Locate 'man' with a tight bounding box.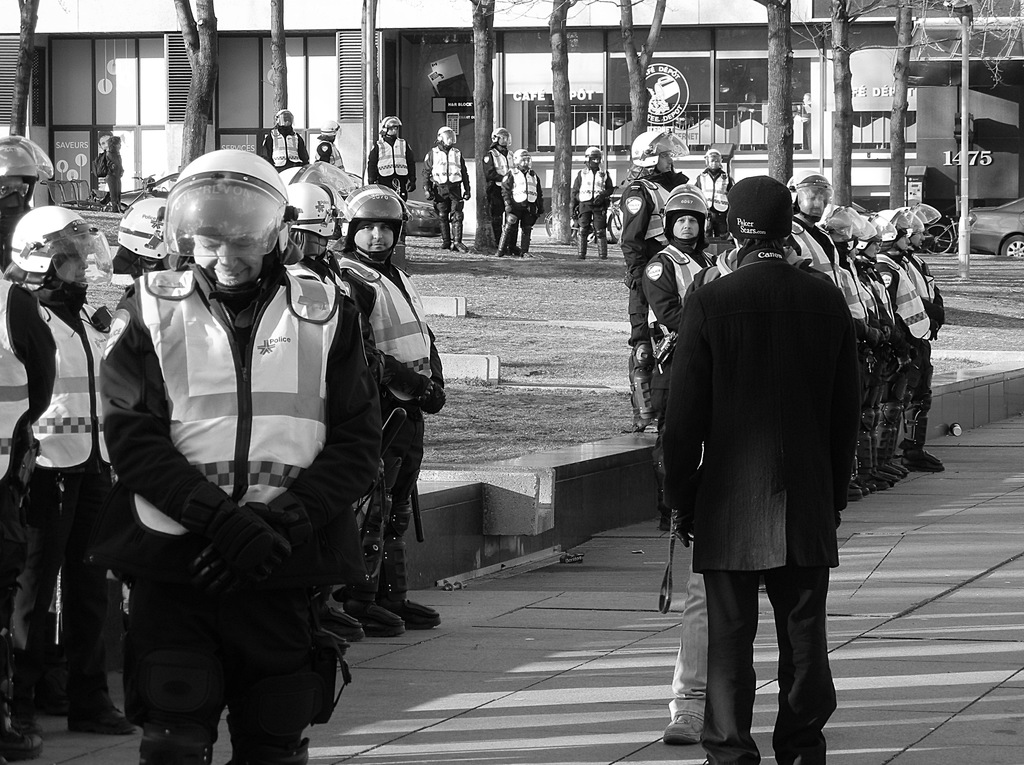
Rect(814, 200, 873, 504).
